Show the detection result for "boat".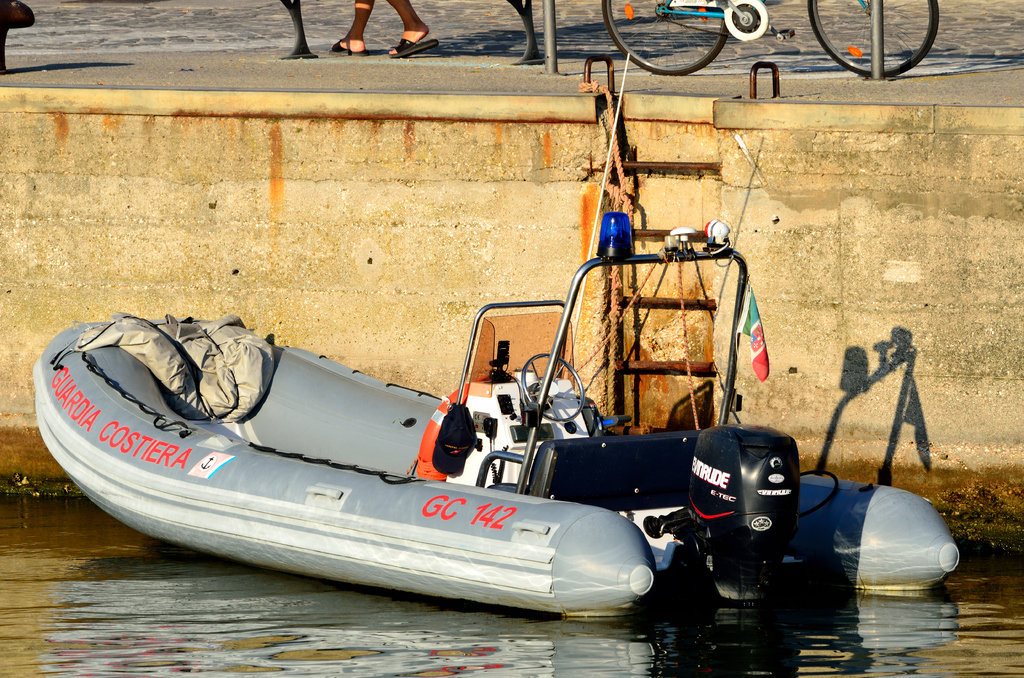
<bbox>56, 151, 896, 589</bbox>.
